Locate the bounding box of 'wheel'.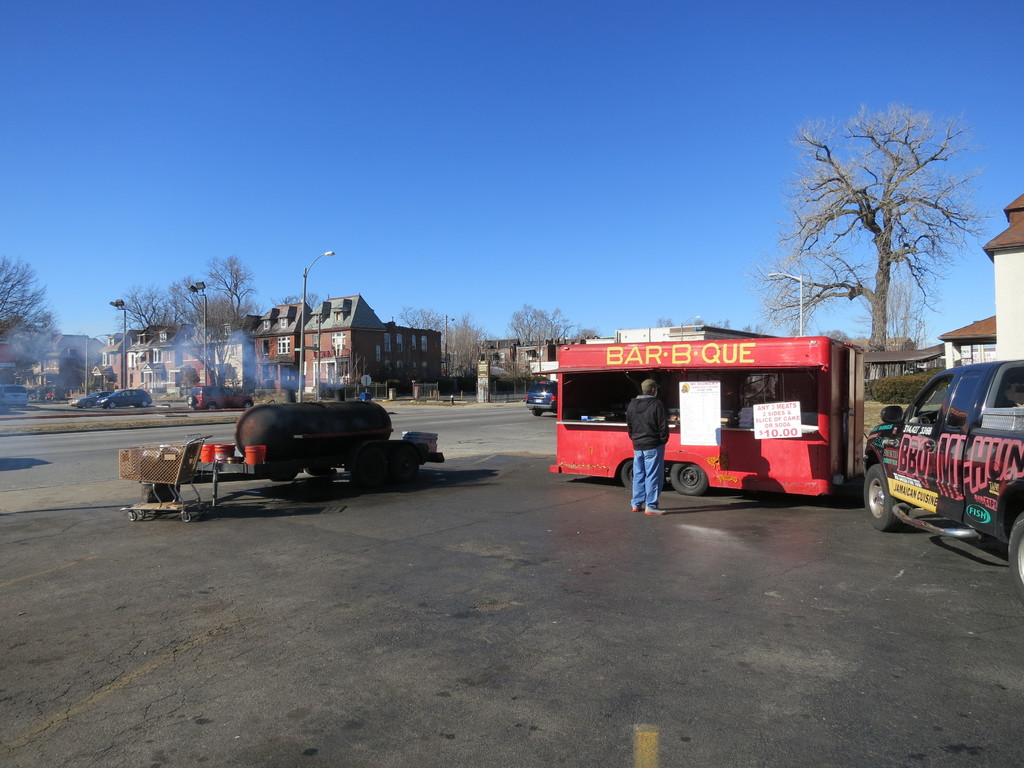
Bounding box: 863/463/904/534.
